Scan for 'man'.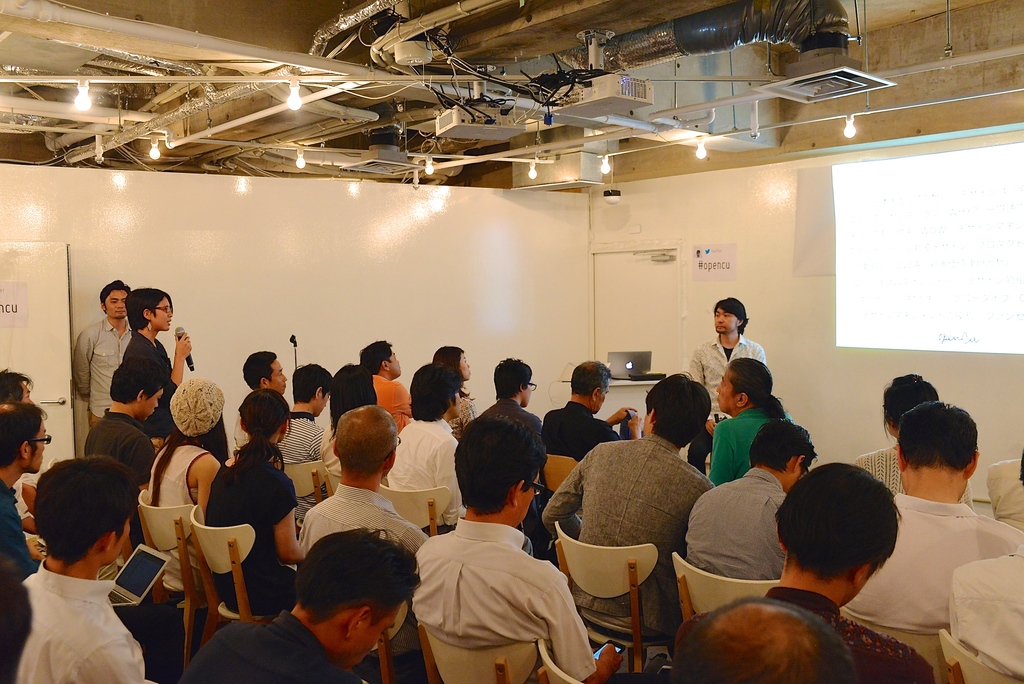
Scan result: bbox(683, 418, 822, 578).
